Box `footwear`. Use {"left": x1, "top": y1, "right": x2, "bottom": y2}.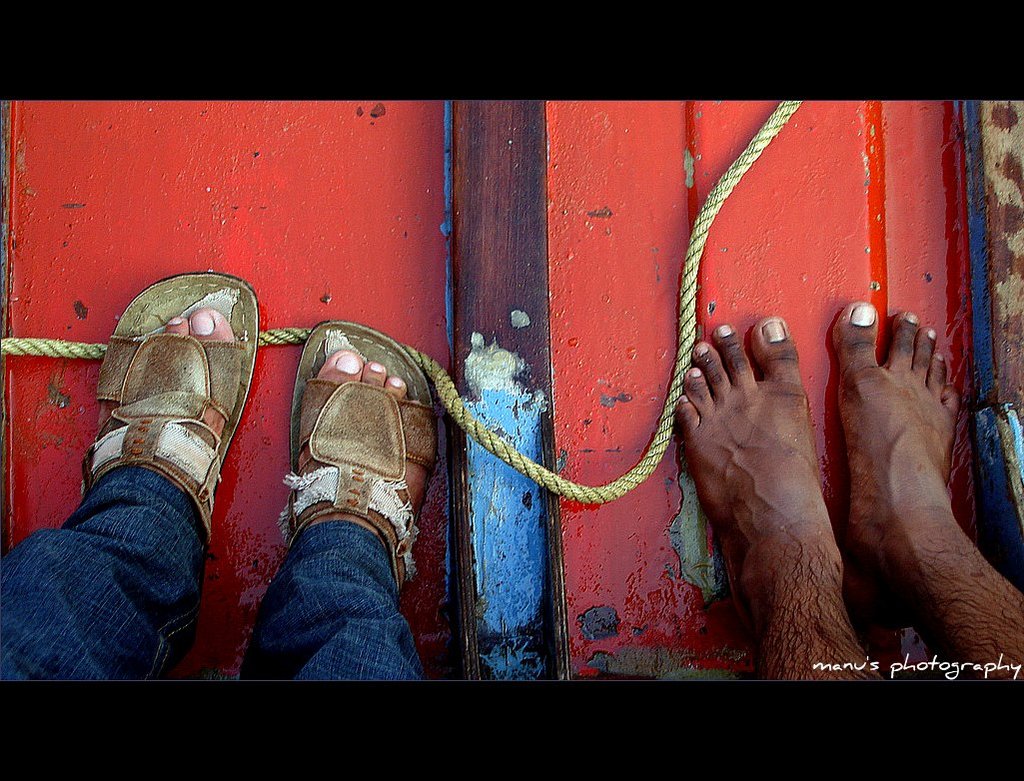
{"left": 76, "top": 270, "right": 264, "bottom": 537}.
